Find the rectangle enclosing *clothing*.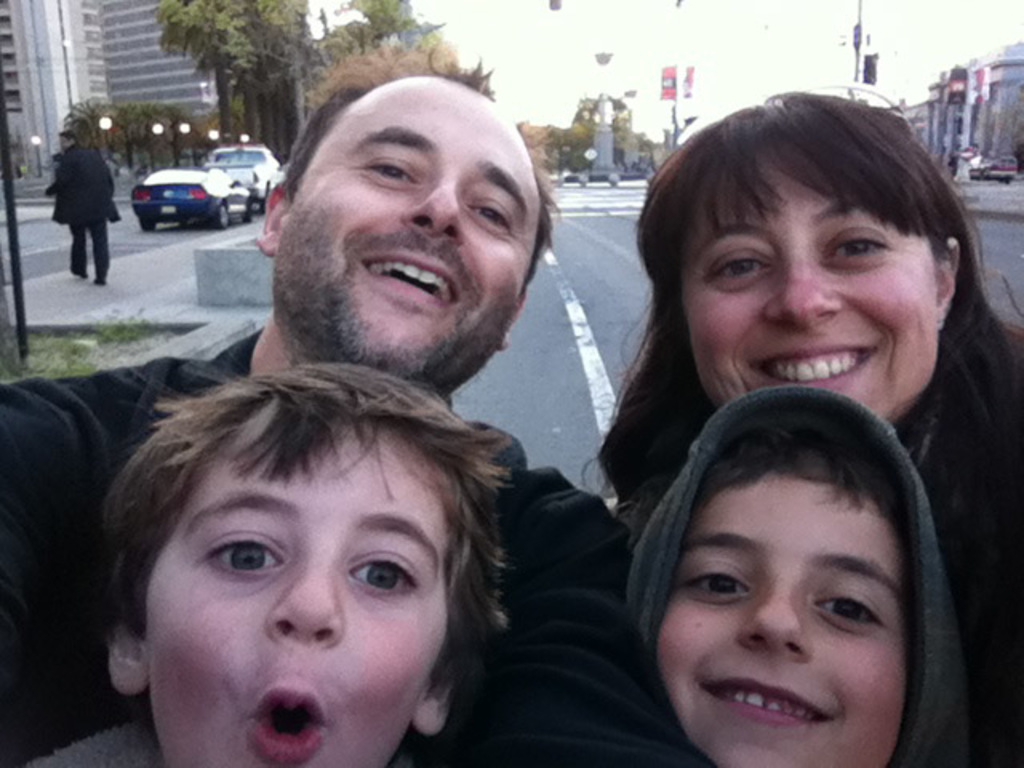
[0, 326, 674, 766].
